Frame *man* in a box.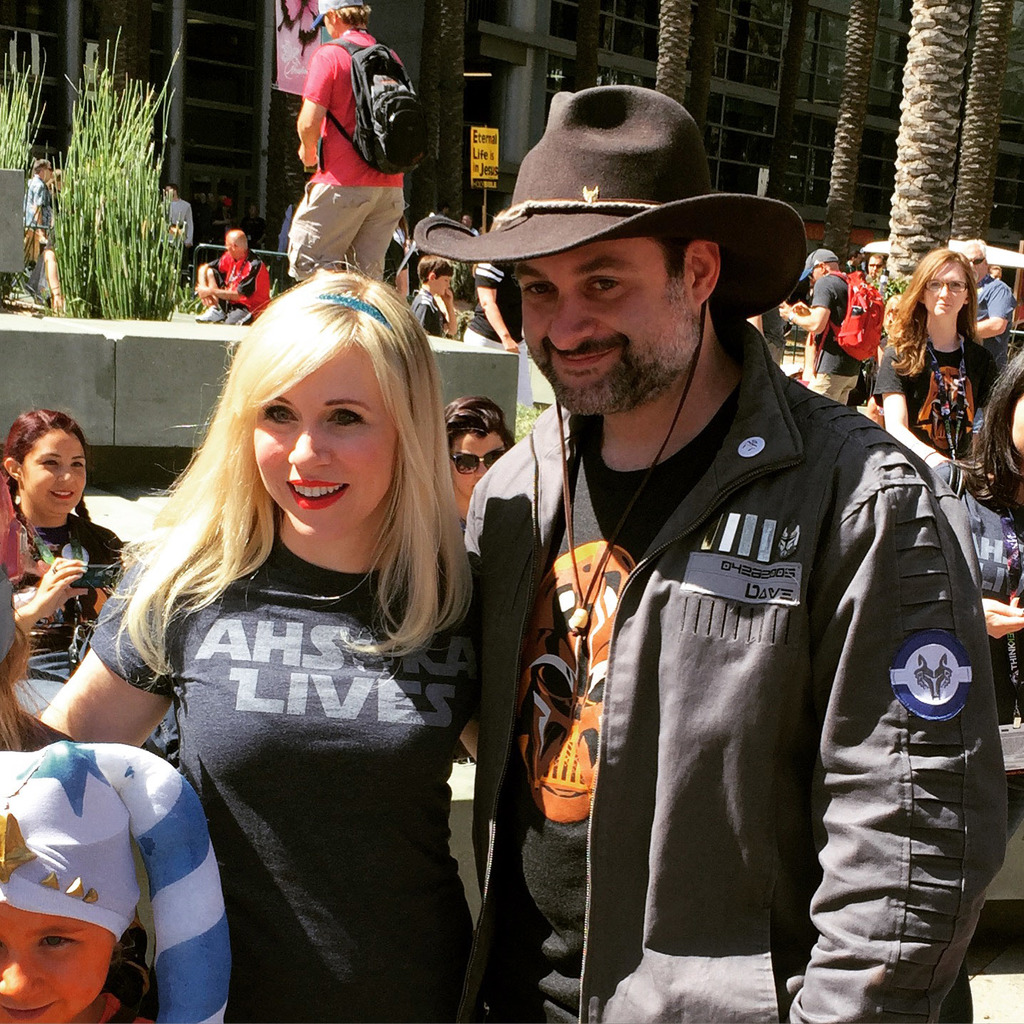
[781,242,881,403].
